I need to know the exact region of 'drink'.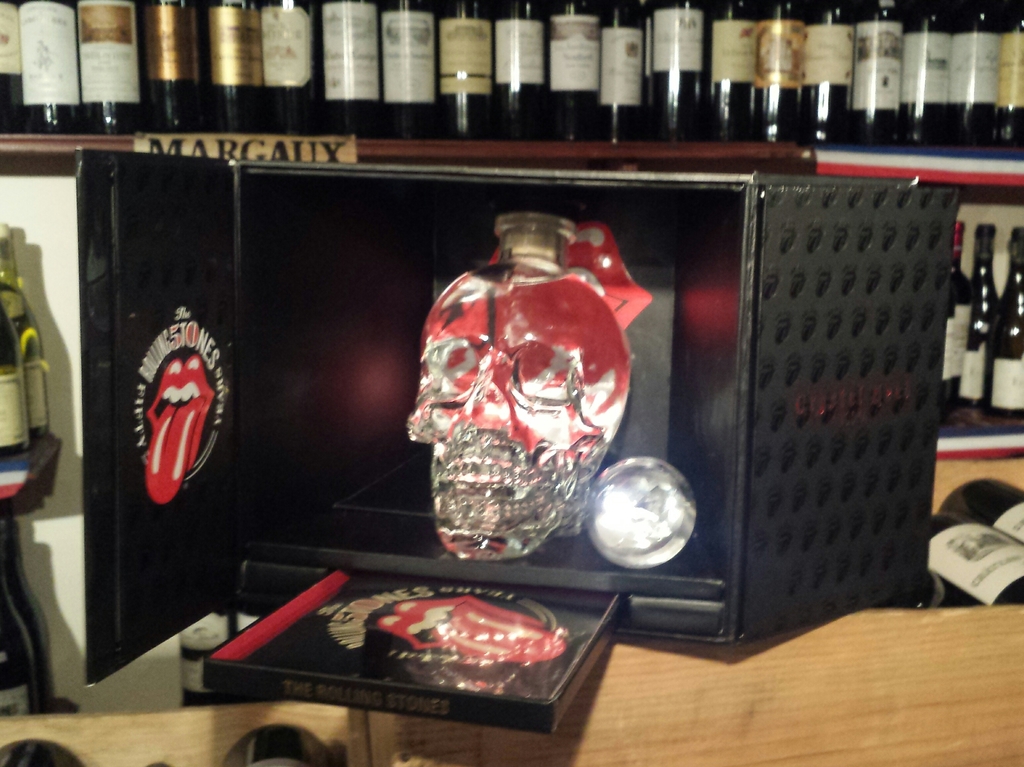
Region: 406:268:634:559.
